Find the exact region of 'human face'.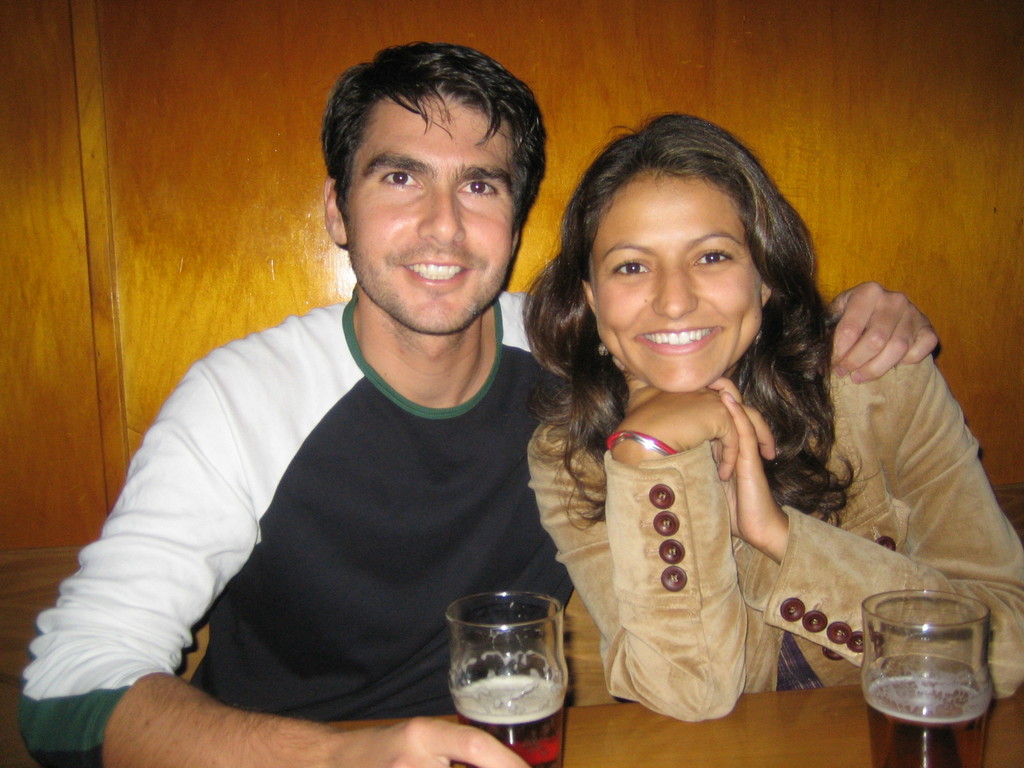
Exact region: BBox(595, 172, 768, 392).
